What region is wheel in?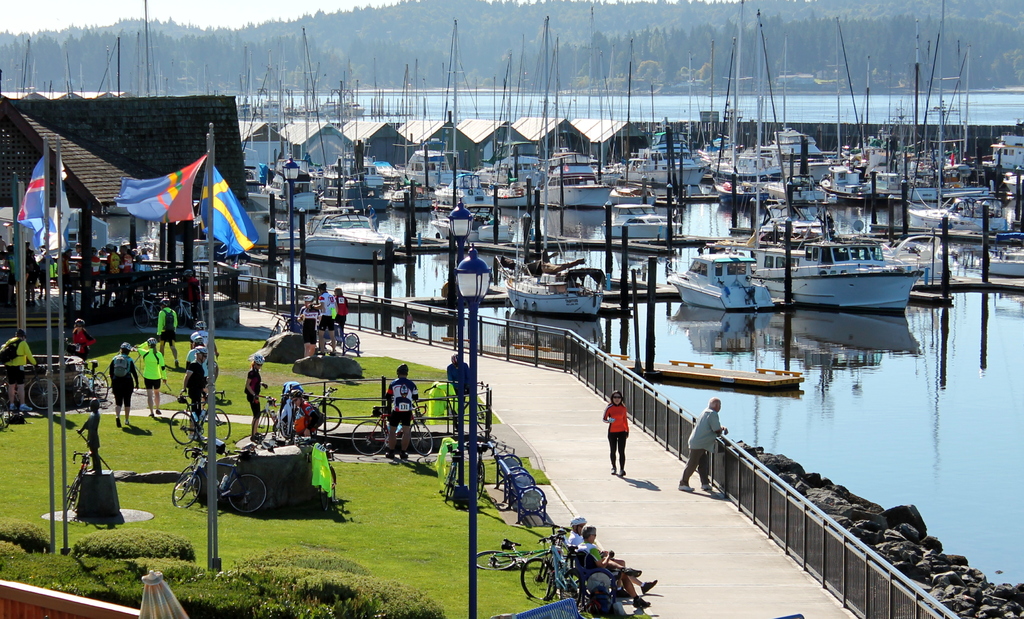
{"x1": 170, "y1": 472, "x2": 202, "y2": 508}.
